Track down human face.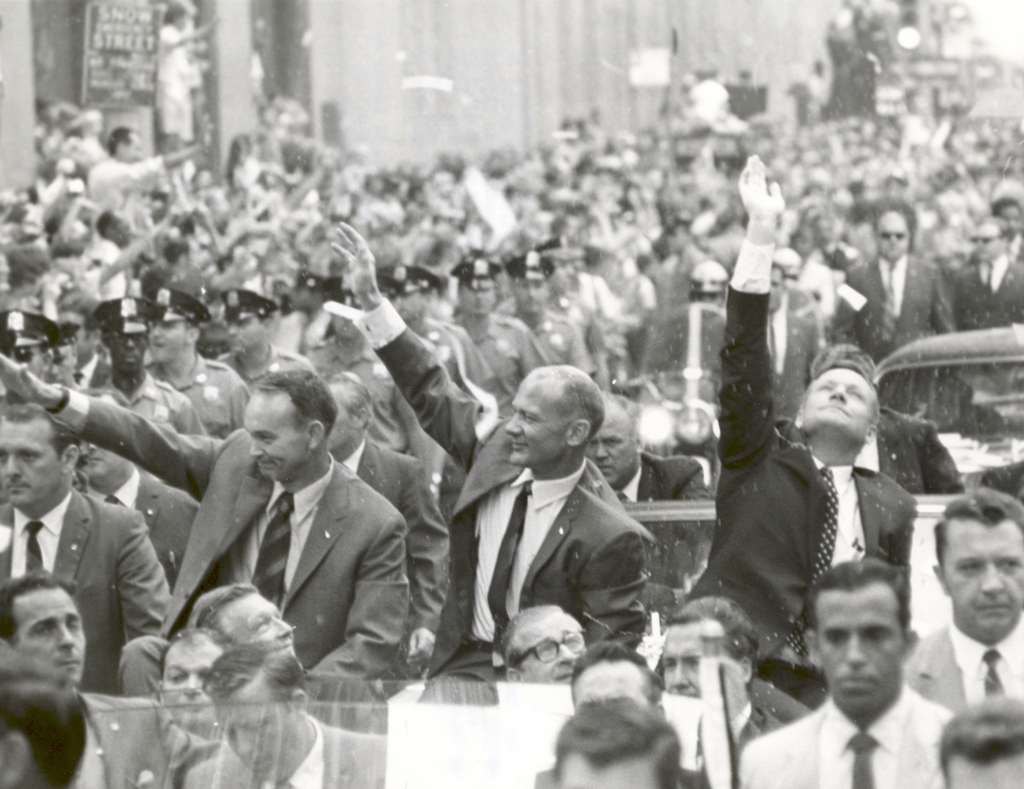
Tracked to 63 113 79 133.
